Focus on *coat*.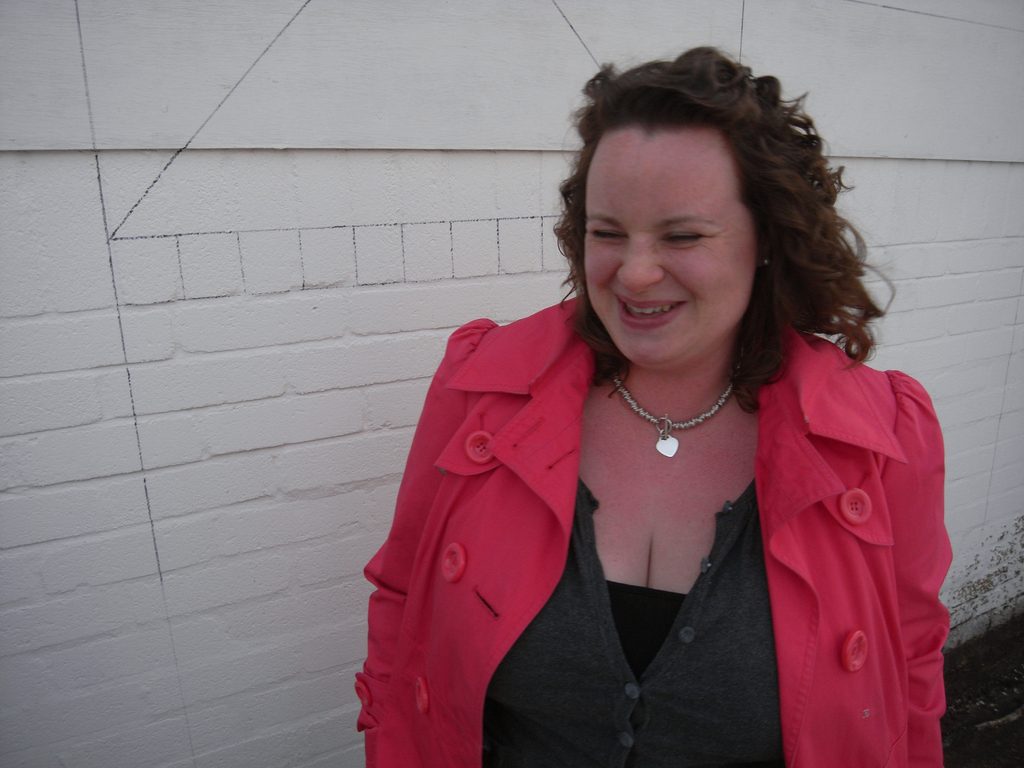
Focused at <bbox>355, 295, 952, 767</bbox>.
